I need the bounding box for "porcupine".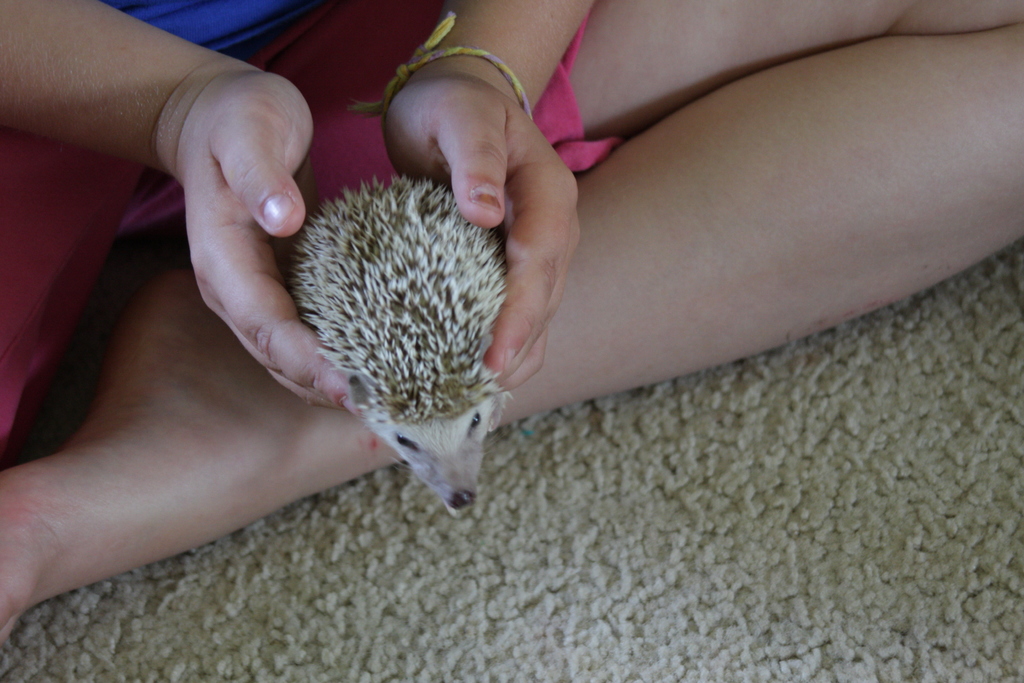
Here it is: BBox(282, 177, 505, 522).
